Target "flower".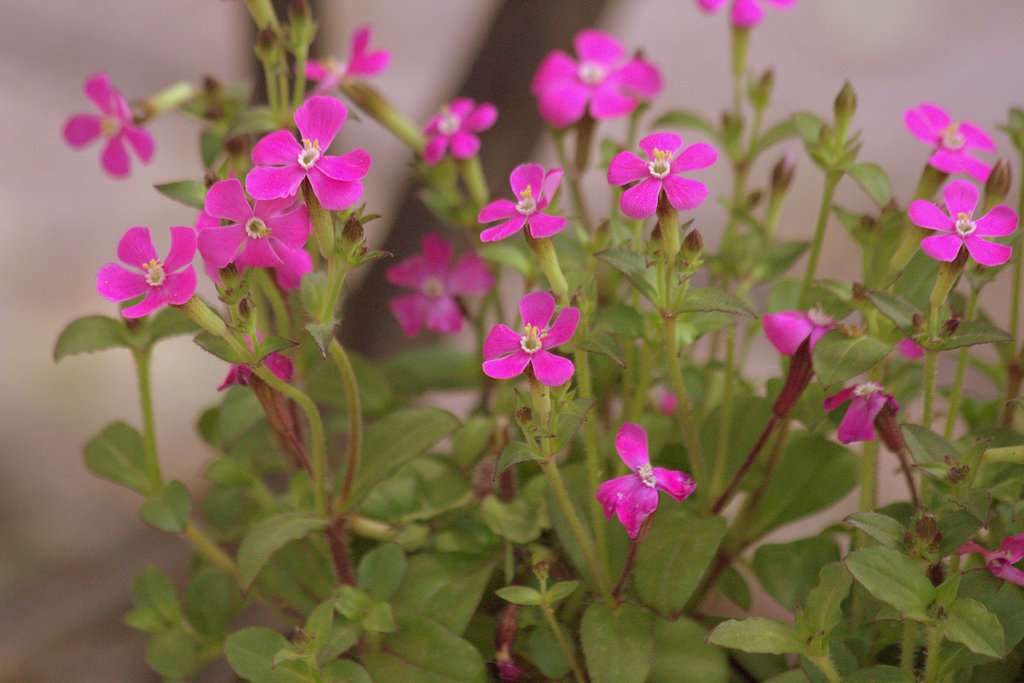
Target region: 383/236/499/340.
